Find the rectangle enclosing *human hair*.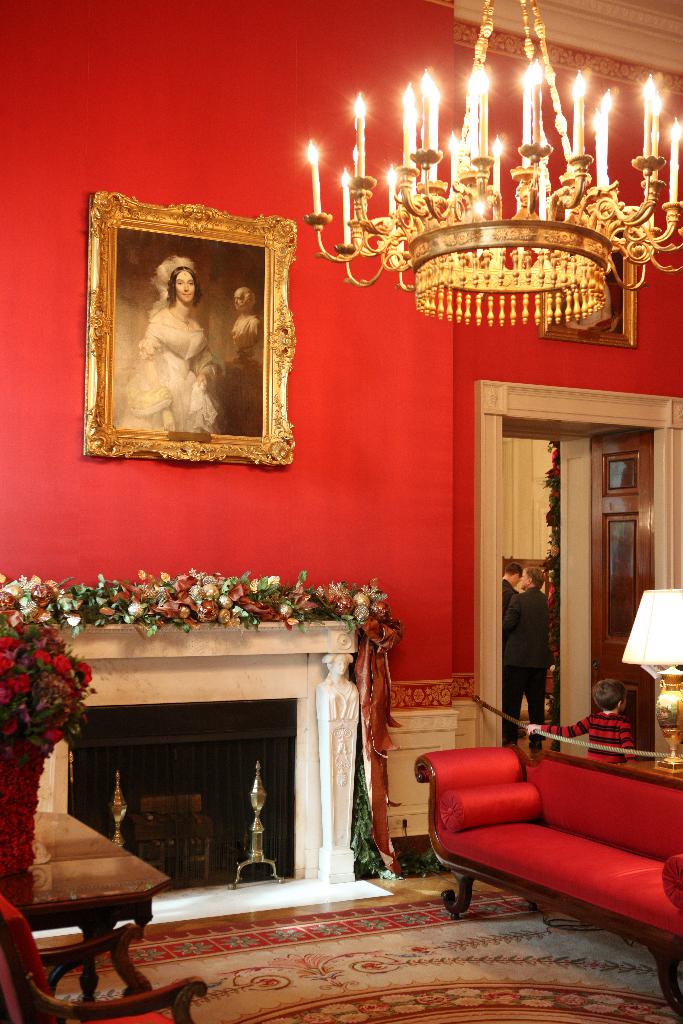
[left=506, top=562, right=522, bottom=576].
